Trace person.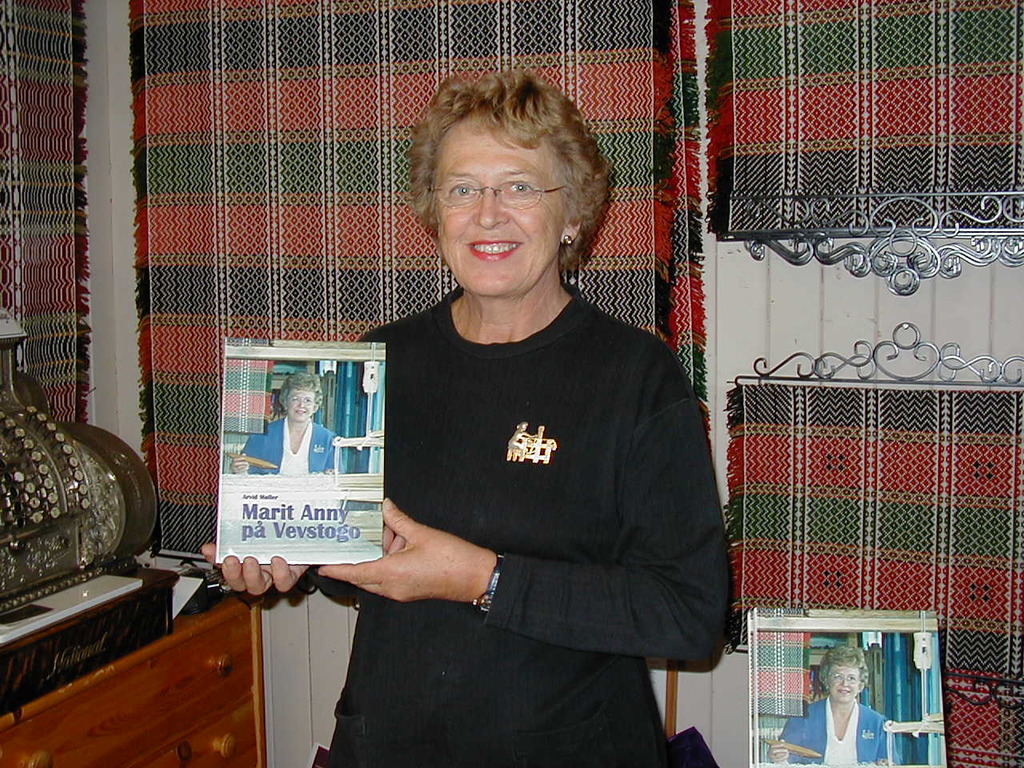
Traced to Rect(238, 370, 354, 482).
